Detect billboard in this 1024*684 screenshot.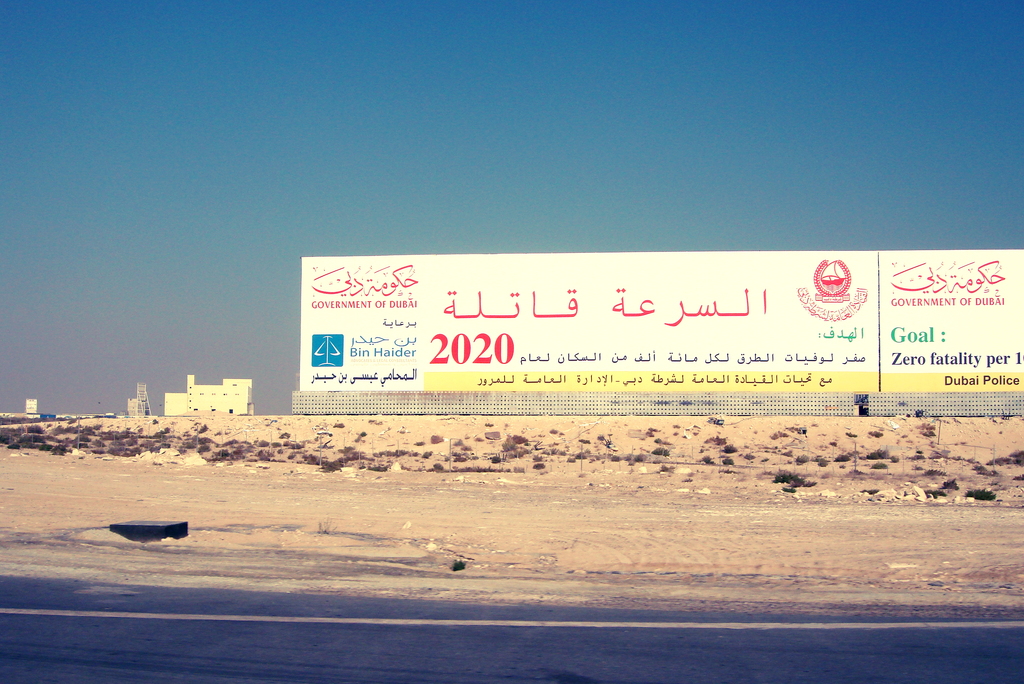
Detection: {"left": 281, "top": 237, "right": 1014, "bottom": 434}.
